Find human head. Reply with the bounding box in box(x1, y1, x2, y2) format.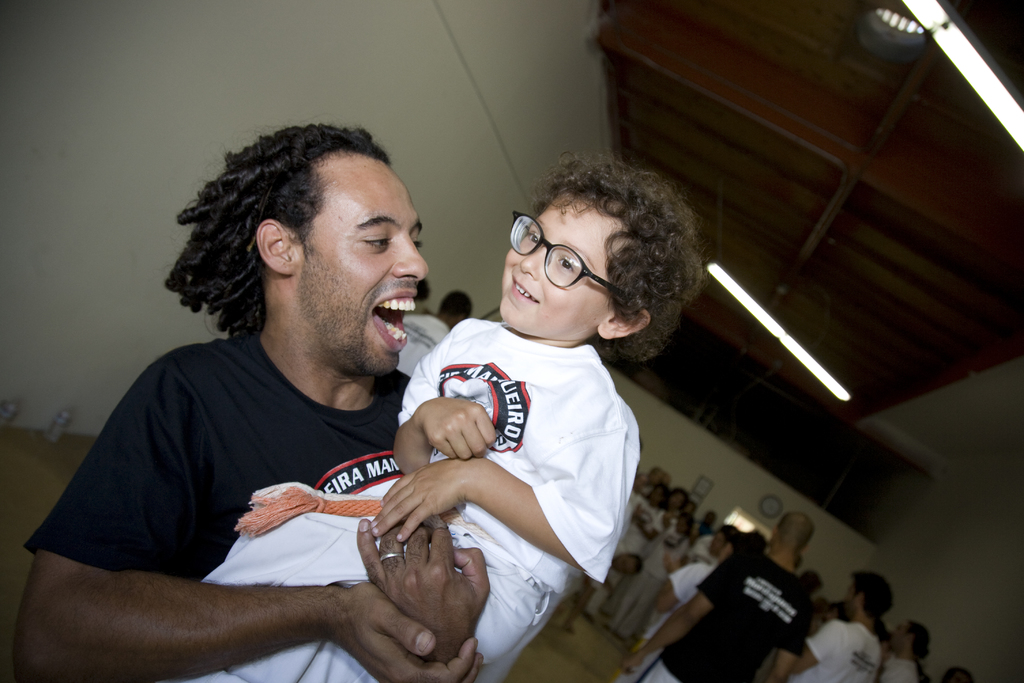
box(712, 529, 739, 555).
